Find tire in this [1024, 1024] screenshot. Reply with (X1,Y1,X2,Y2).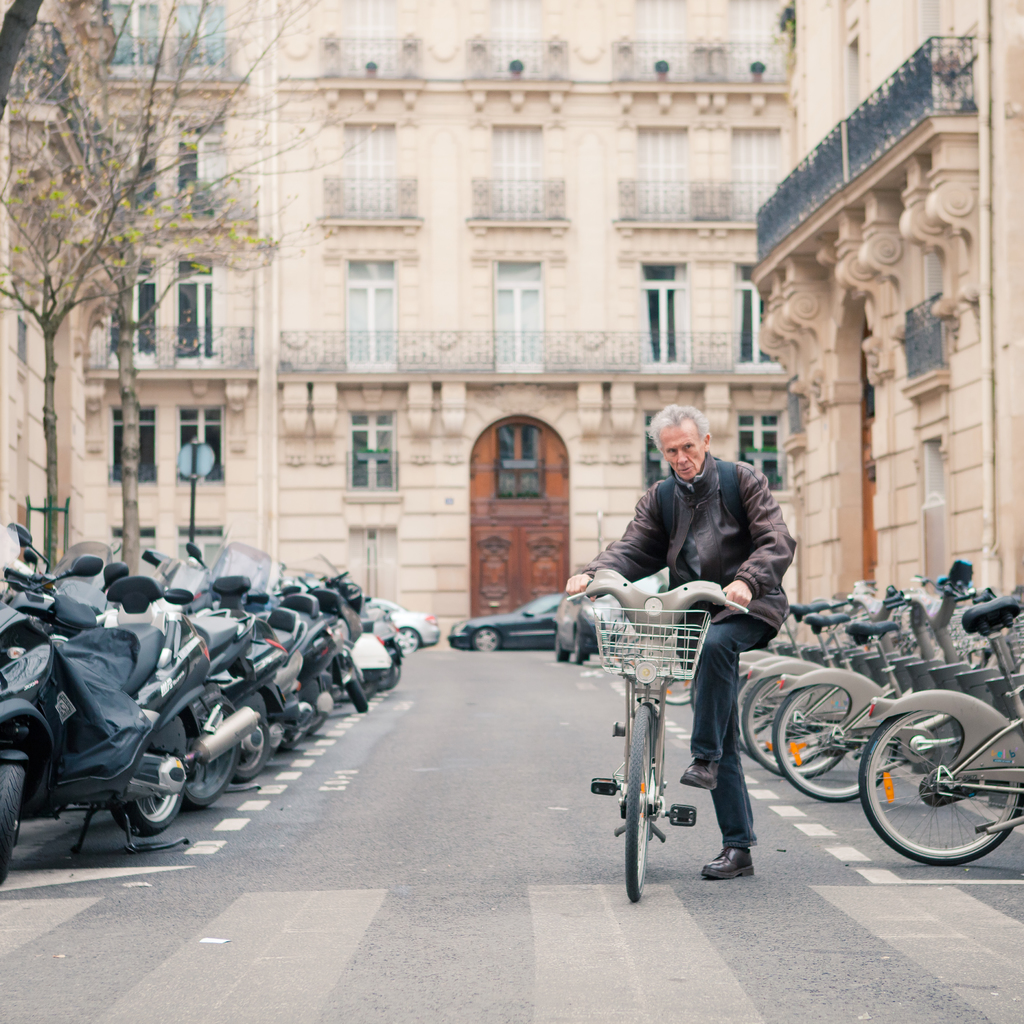
(344,678,370,712).
